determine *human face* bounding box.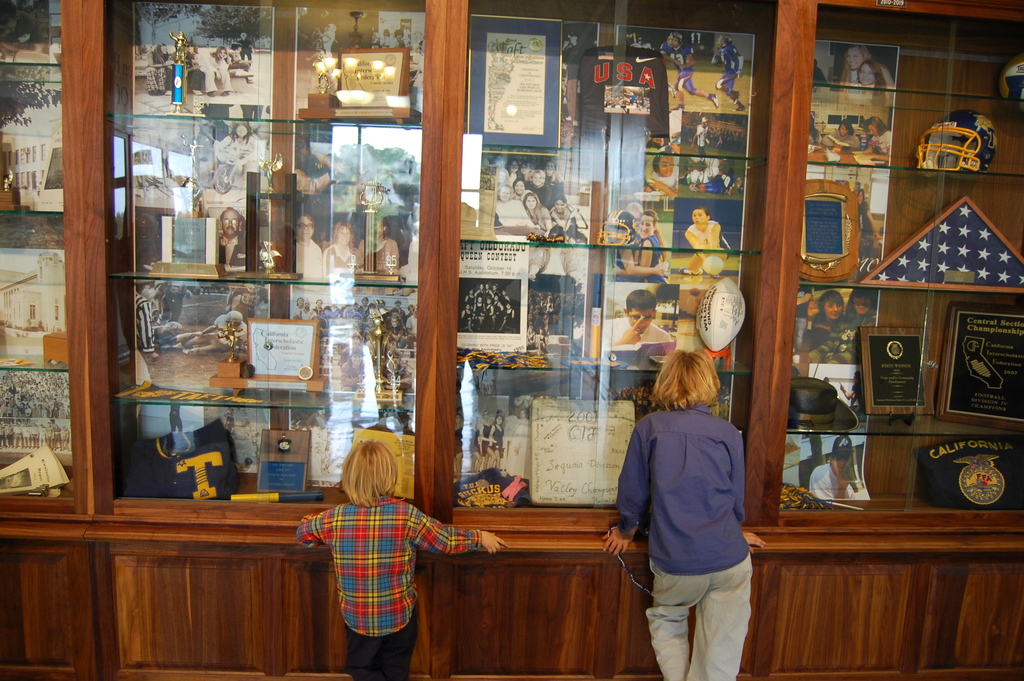
Determined: 627/307/655/334.
